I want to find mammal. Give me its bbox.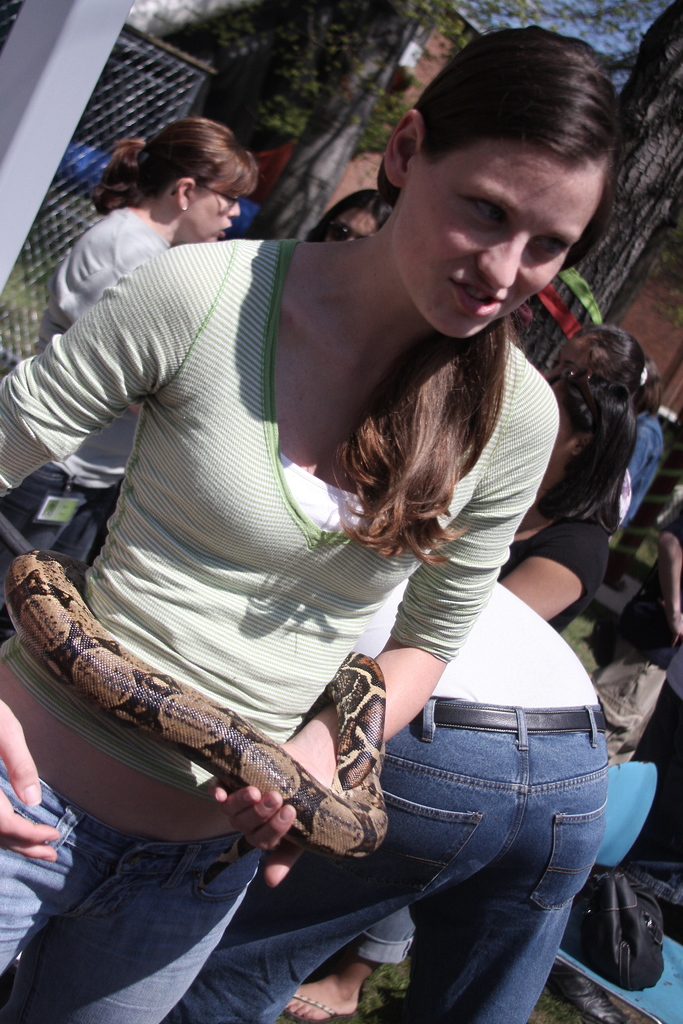
pyautogui.locateOnScreen(549, 324, 664, 414).
